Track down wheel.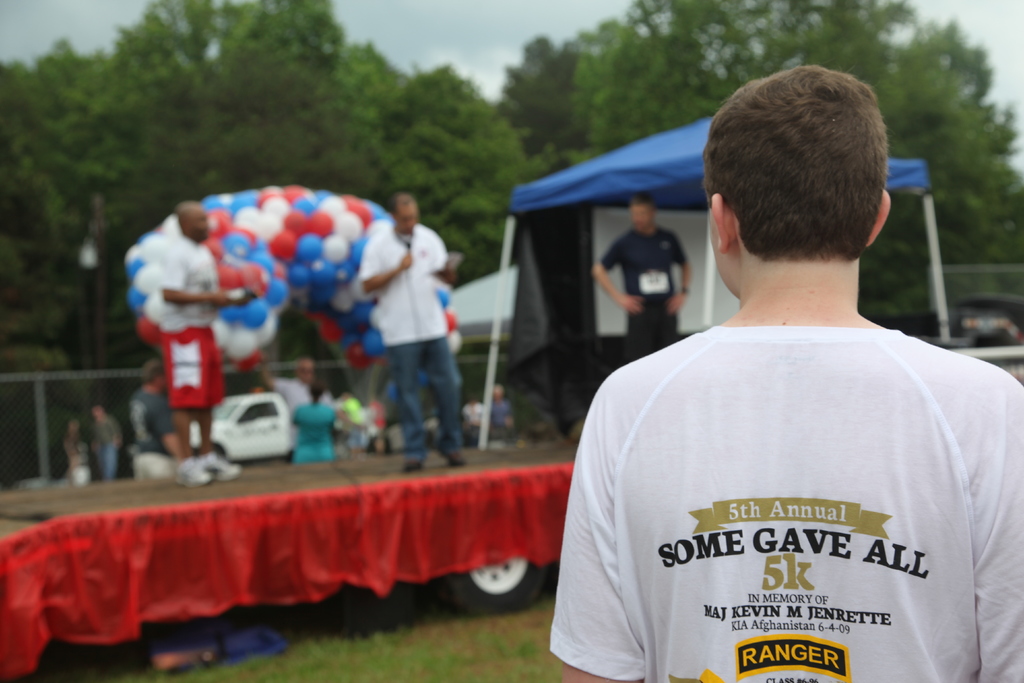
Tracked to 444/518/556/614.
